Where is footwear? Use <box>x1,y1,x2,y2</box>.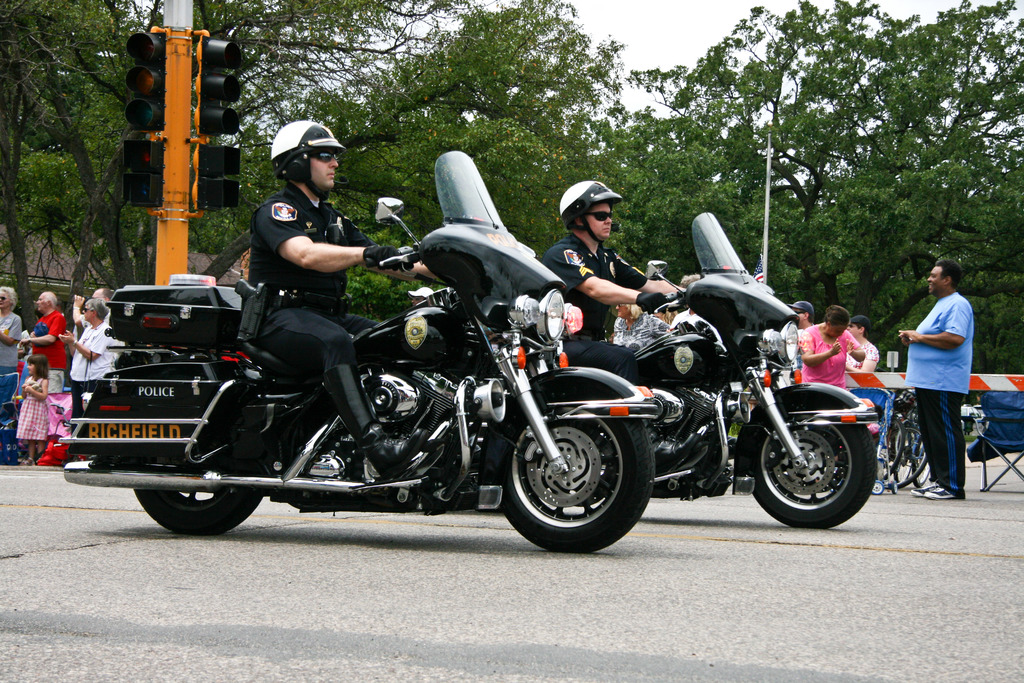
<box>911,480,939,498</box>.
